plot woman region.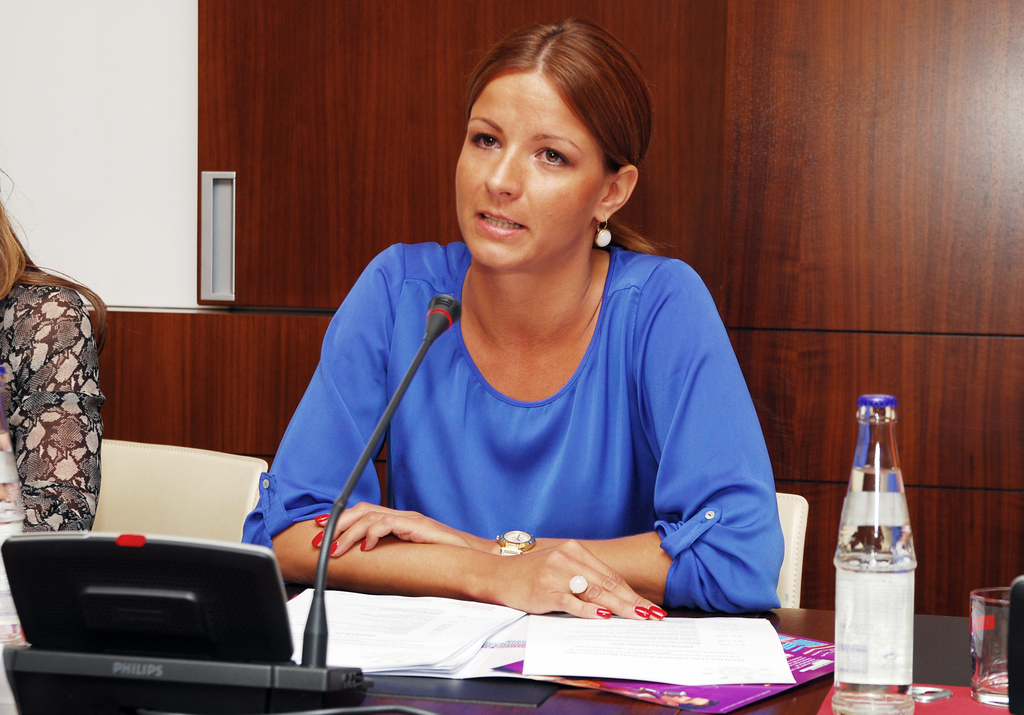
Plotted at {"x1": 183, "y1": 90, "x2": 776, "y2": 643}.
